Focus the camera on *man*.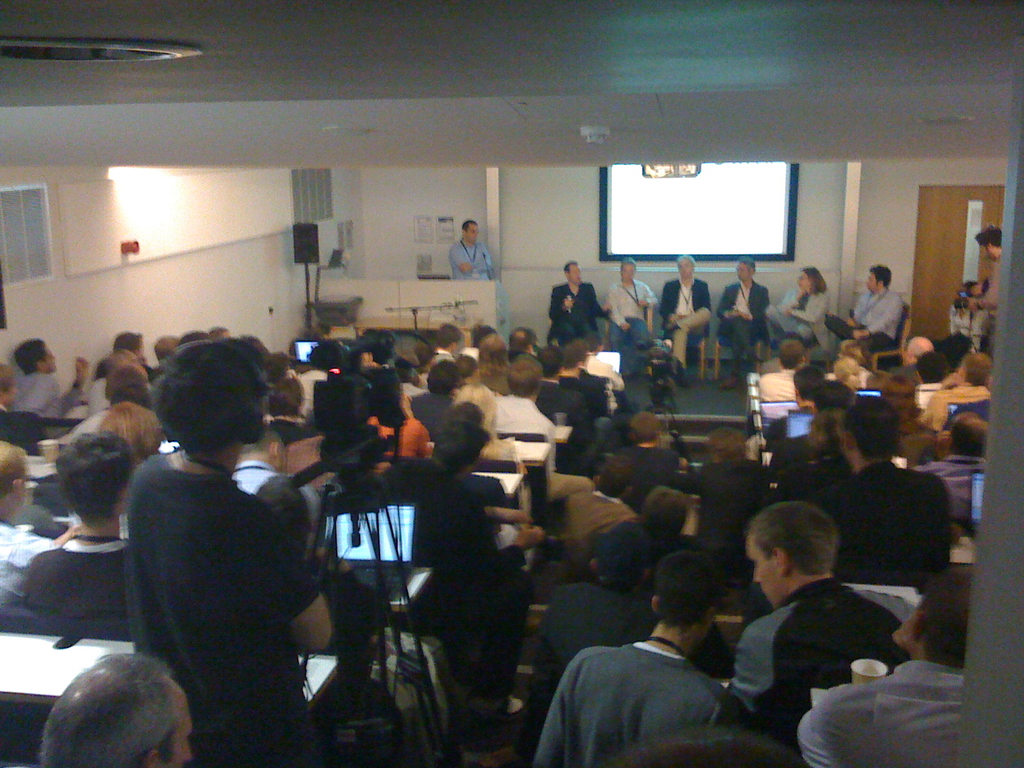
Focus region: bbox=(12, 420, 140, 614).
